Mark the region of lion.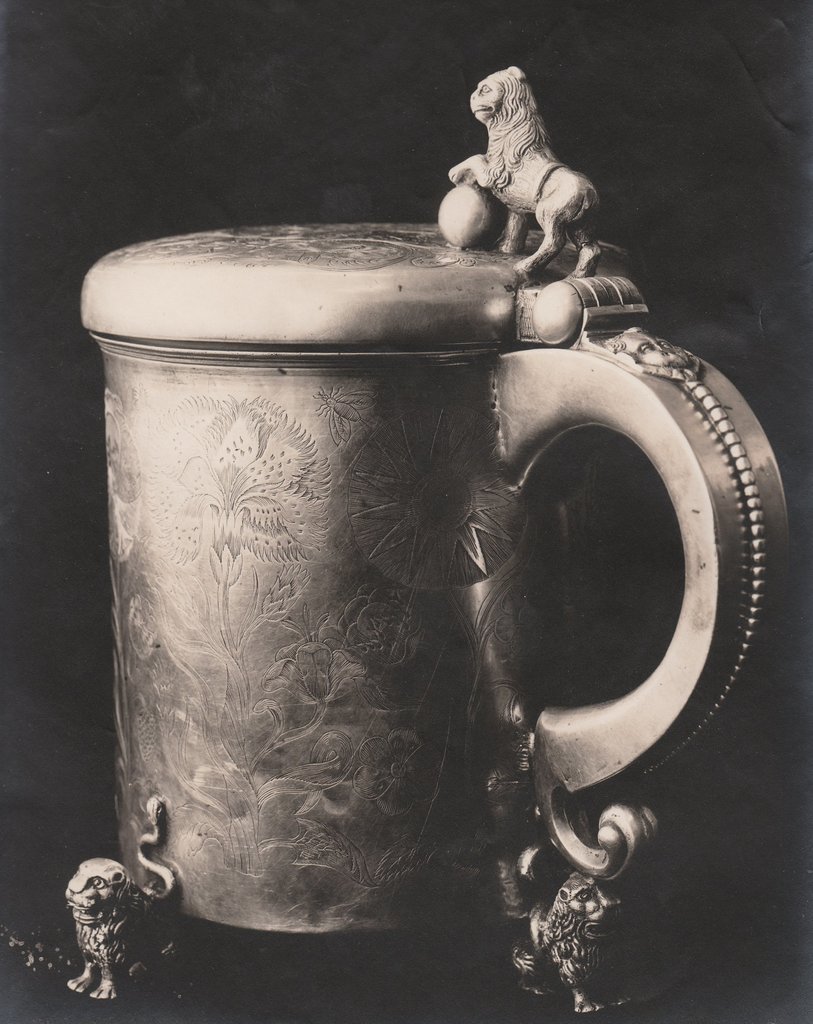
Region: 514:872:630:1014.
